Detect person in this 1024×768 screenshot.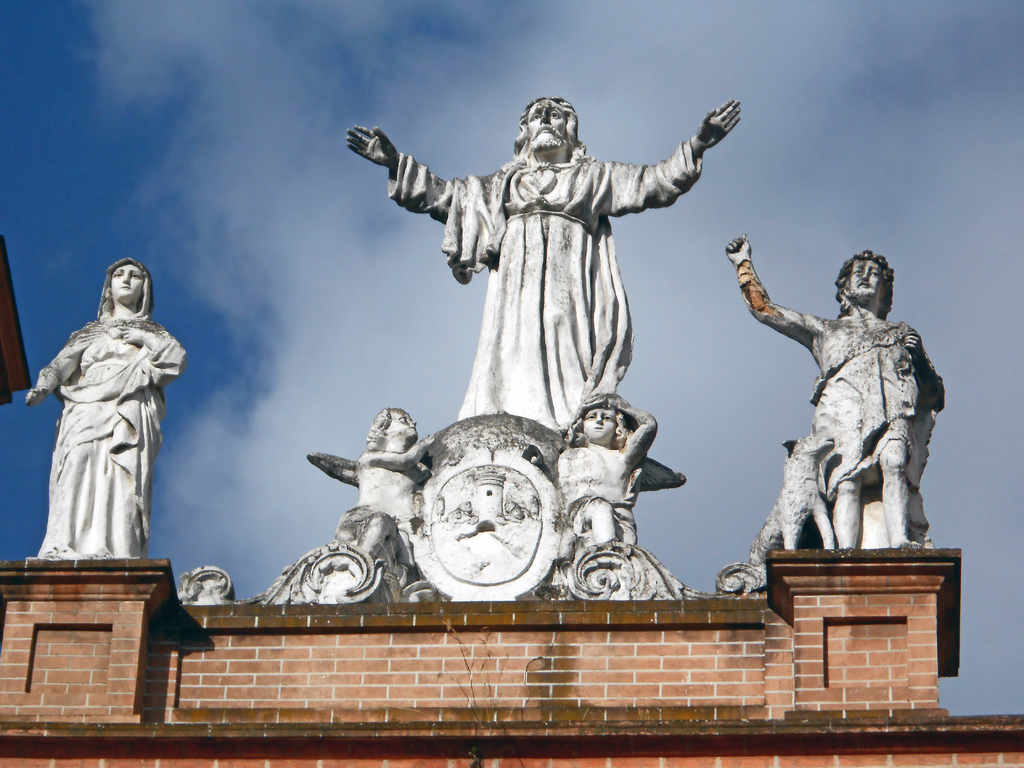
Detection: locate(555, 393, 653, 550).
